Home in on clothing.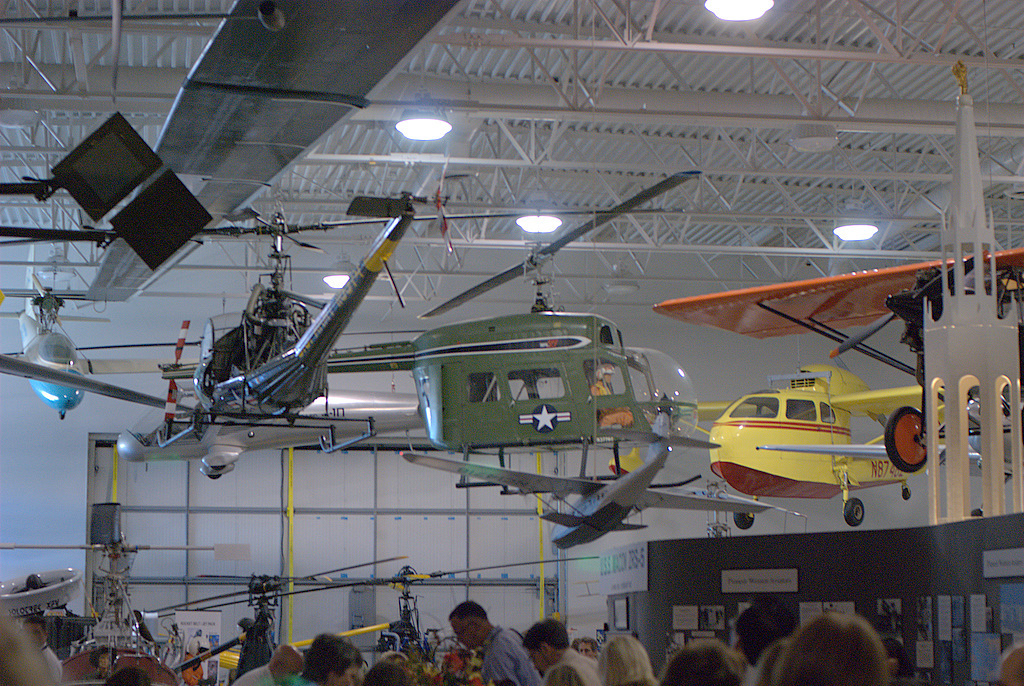
Homed in at [left=548, top=655, right=612, bottom=685].
